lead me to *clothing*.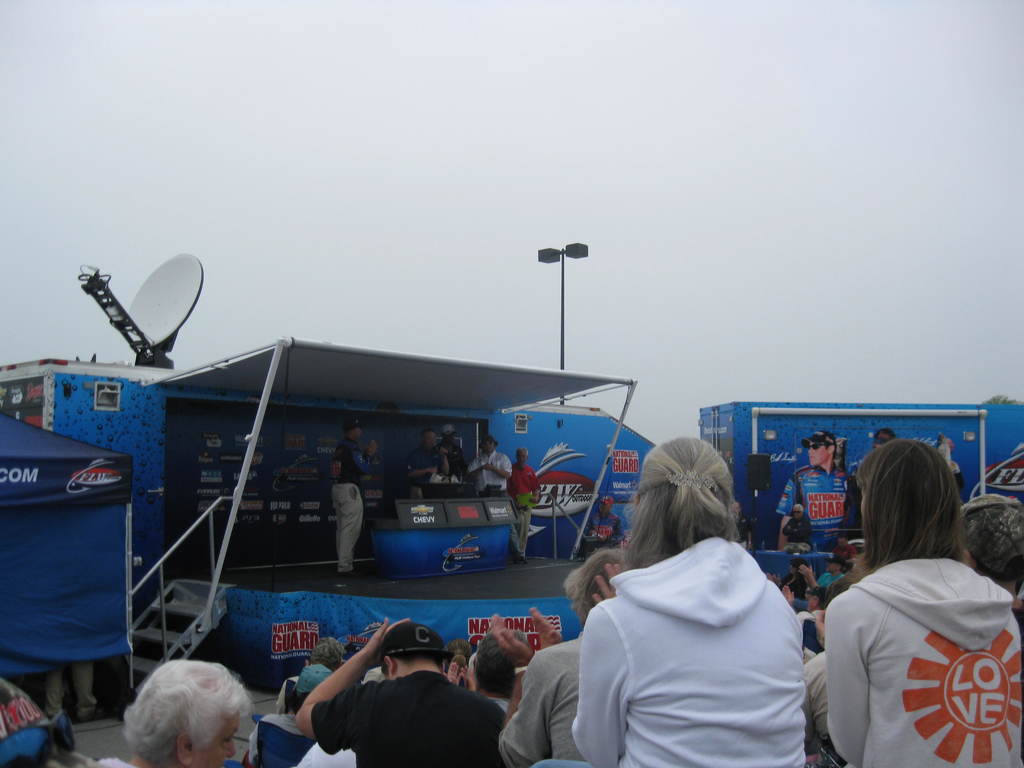
Lead to 511 463 541 556.
